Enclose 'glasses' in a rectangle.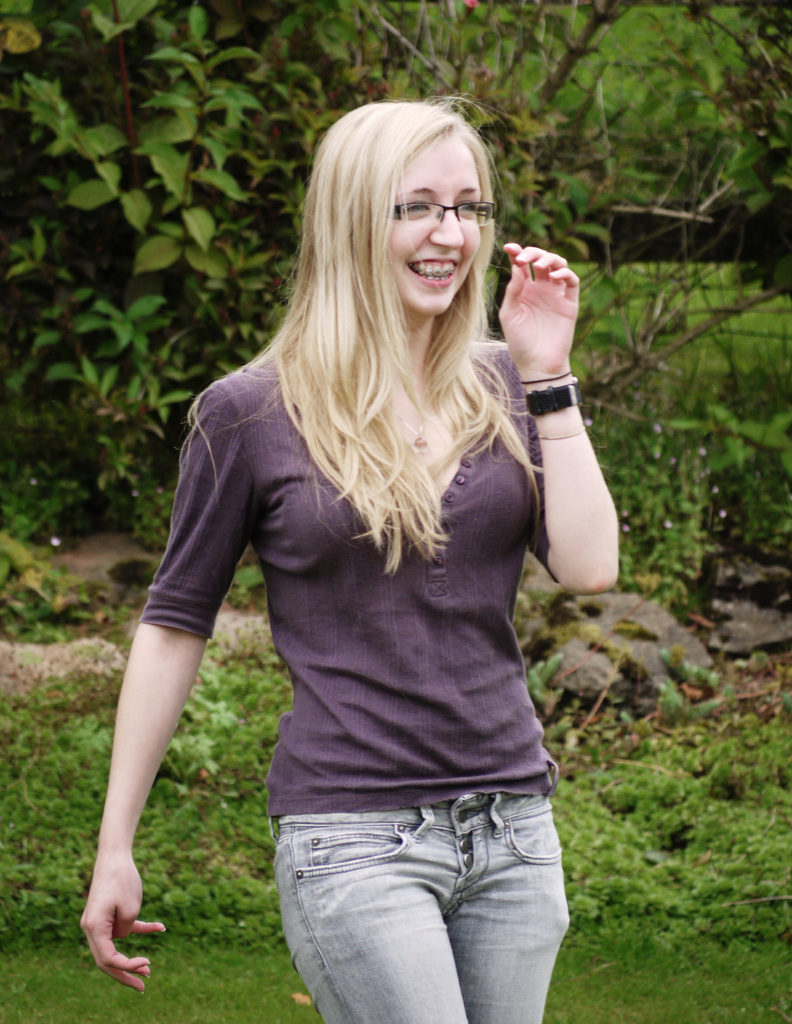
364 184 501 232.
